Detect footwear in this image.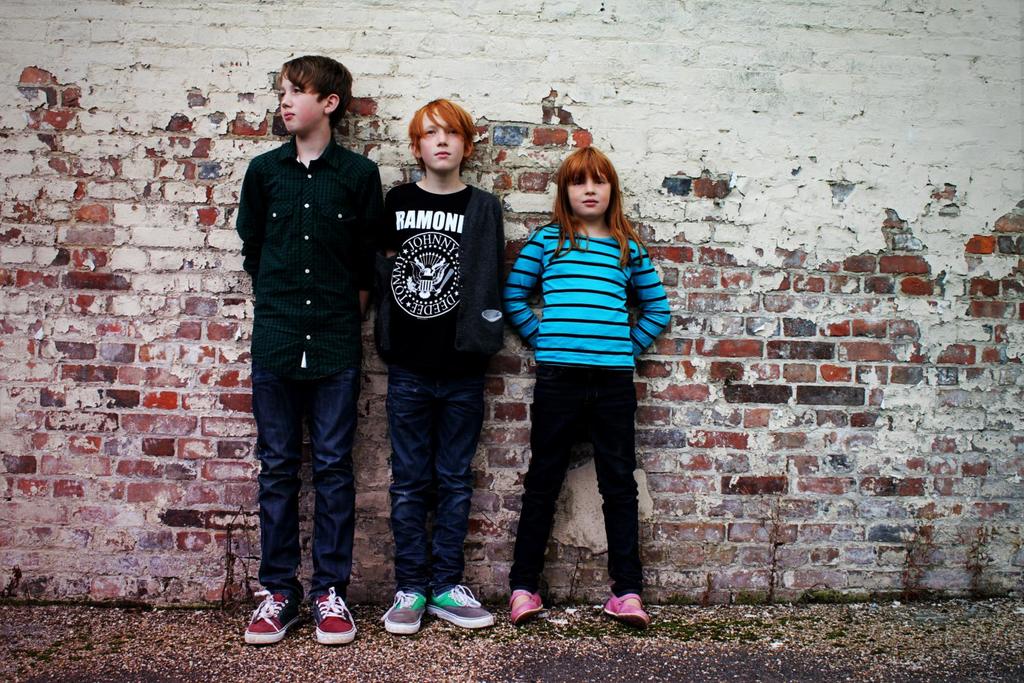
Detection: (431,584,488,620).
